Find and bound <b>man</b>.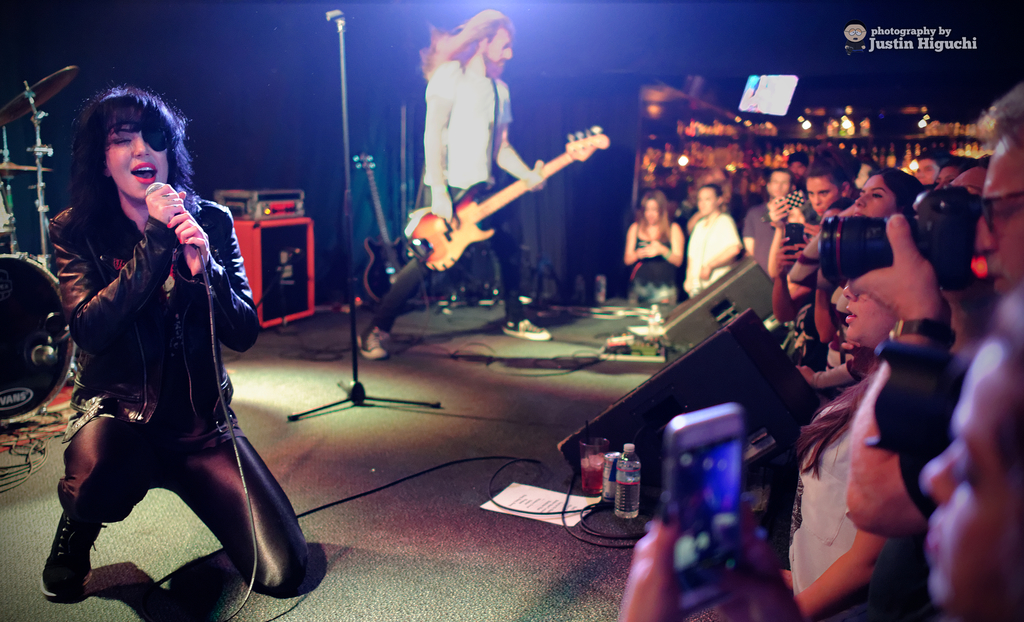
Bound: 879:88:1023:520.
